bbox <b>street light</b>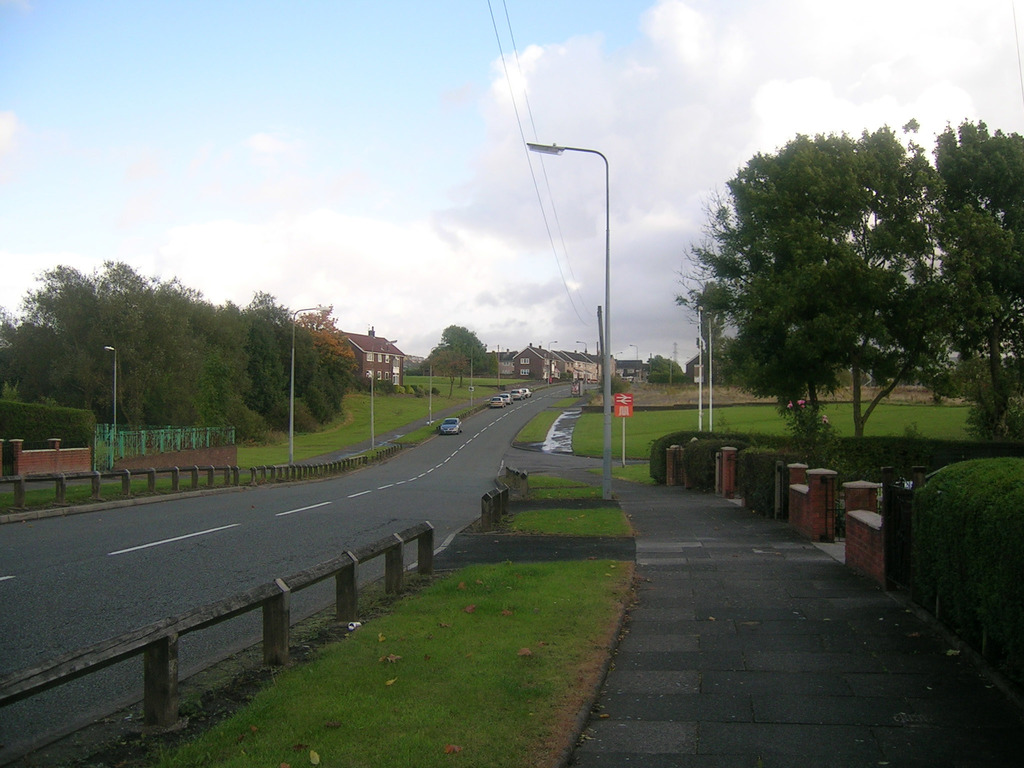
locate(577, 339, 588, 386)
